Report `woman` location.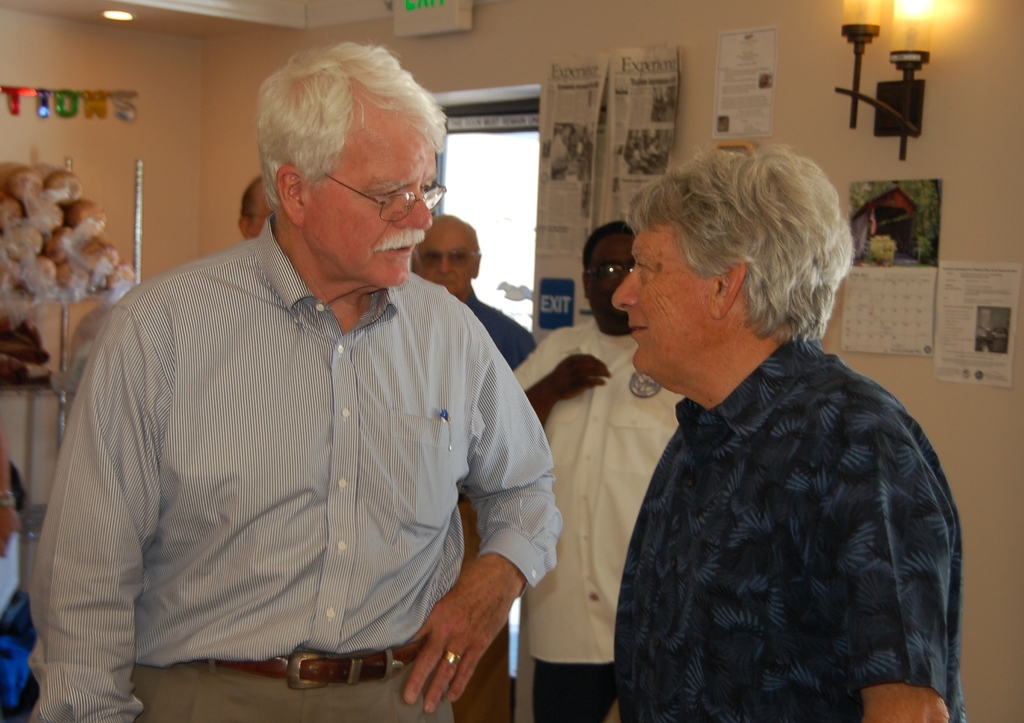
Report: detection(48, 85, 627, 716).
